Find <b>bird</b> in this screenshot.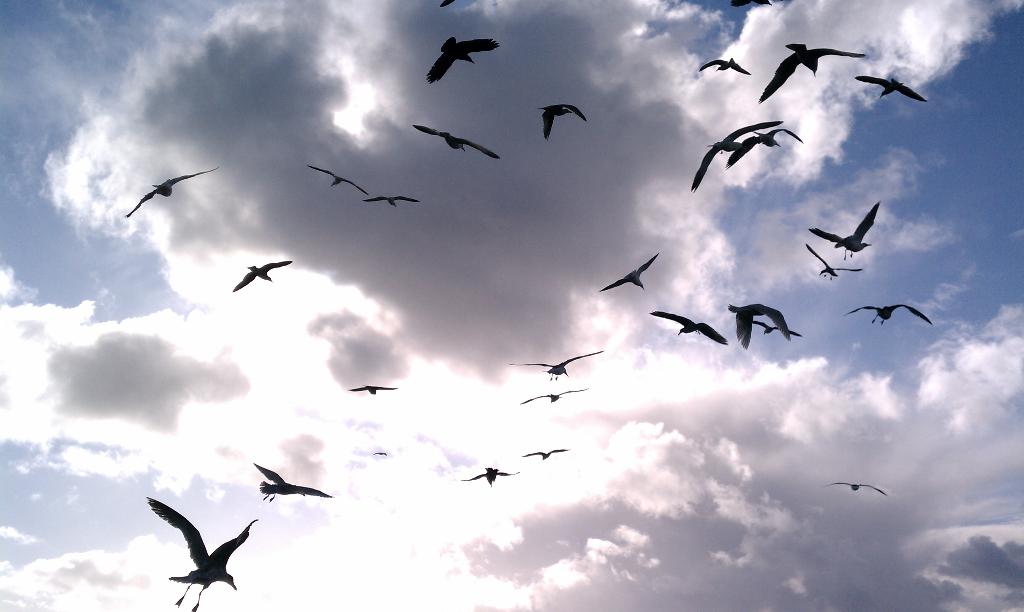
The bounding box for <b>bird</b> is x1=844, y1=305, x2=934, y2=326.
